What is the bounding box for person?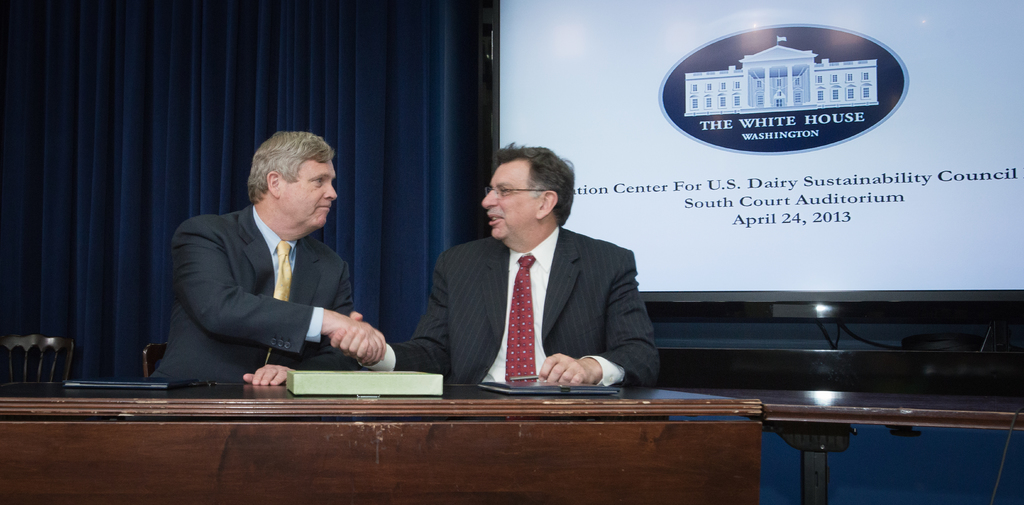
BBox(330, 140, 660, 388).
